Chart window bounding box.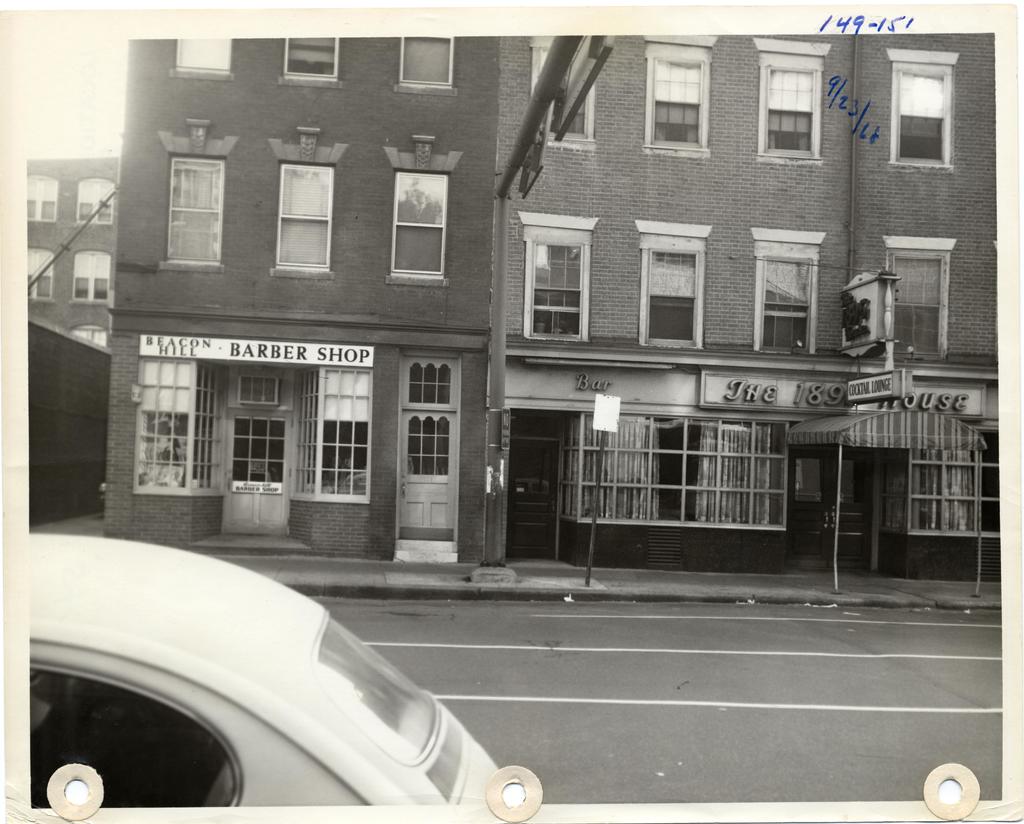
Charted: 273 35 346 86.
